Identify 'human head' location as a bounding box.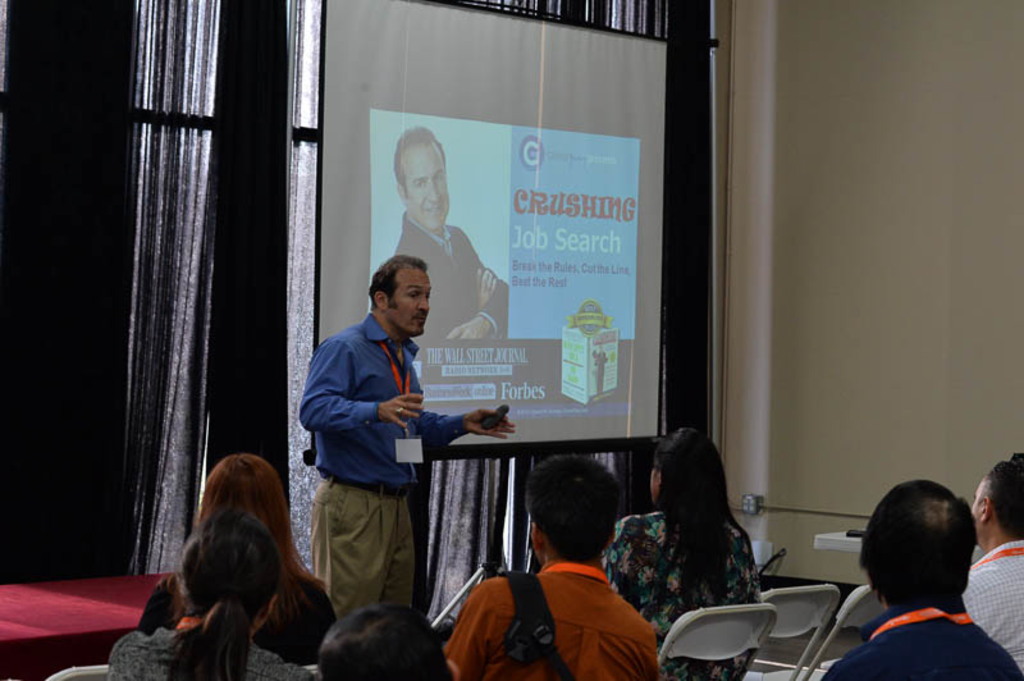
l=316, t=607, r=461, b=680.
